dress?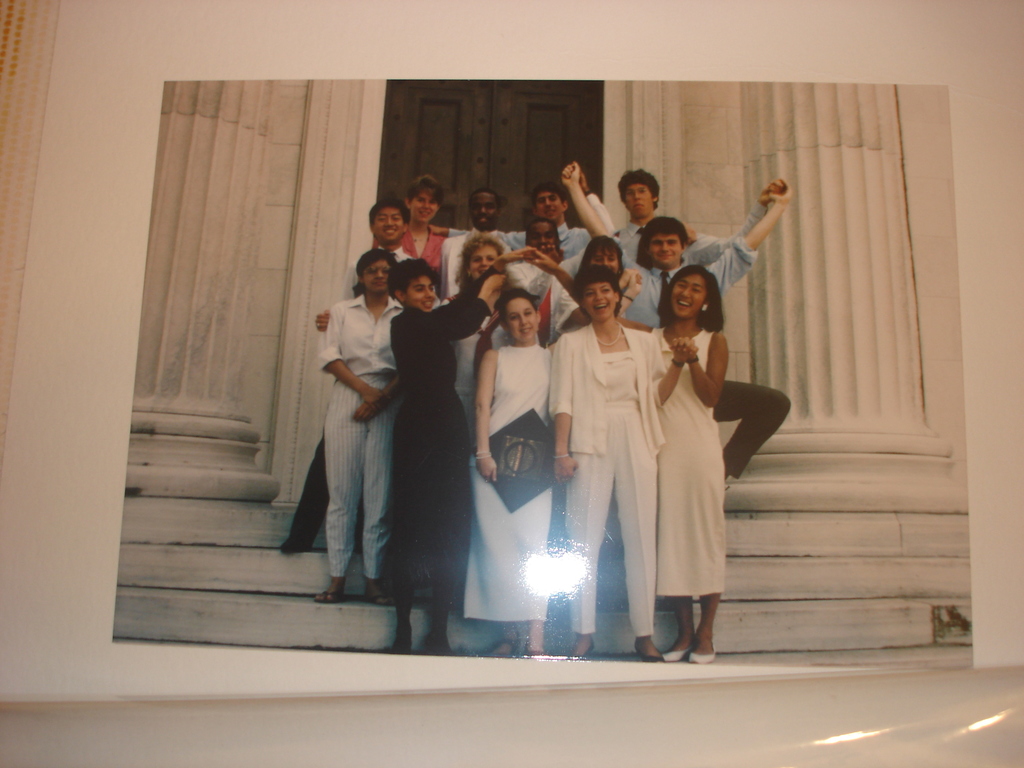
[463,343,552,630]
